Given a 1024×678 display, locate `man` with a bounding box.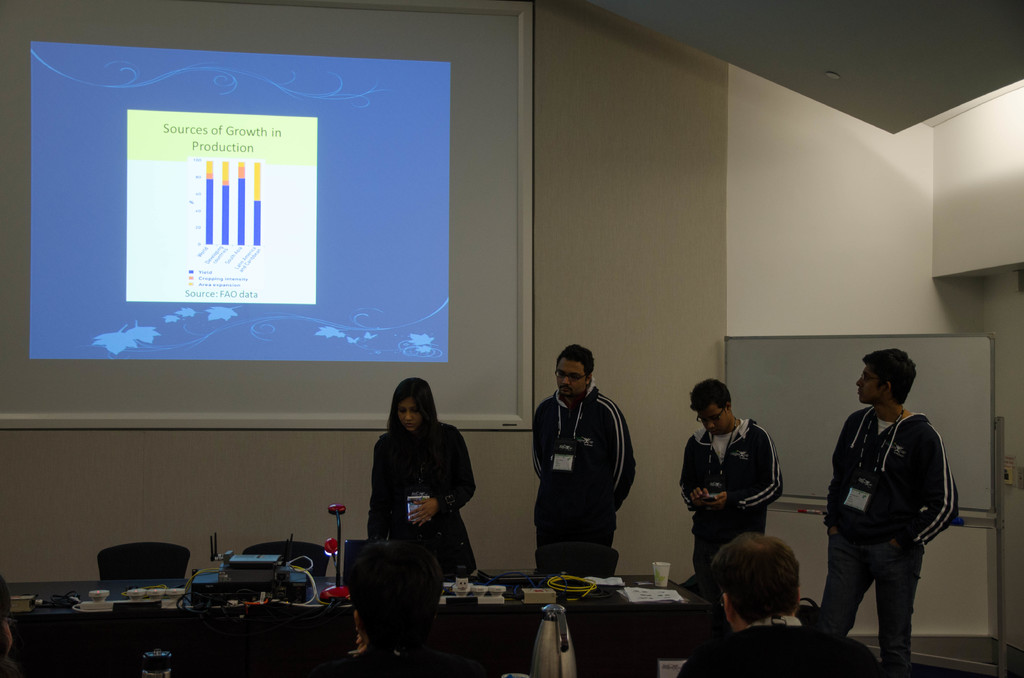
Located: <box>811,341,966,669</box>.
